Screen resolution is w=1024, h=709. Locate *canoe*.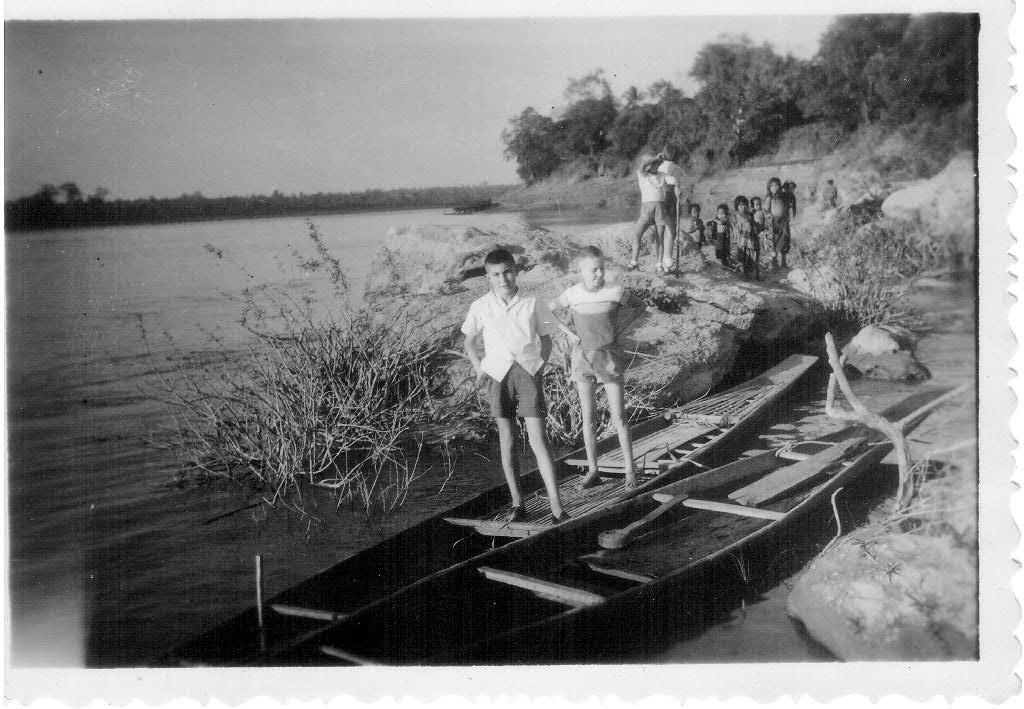
l=283, t=383, r=961, b=669.
